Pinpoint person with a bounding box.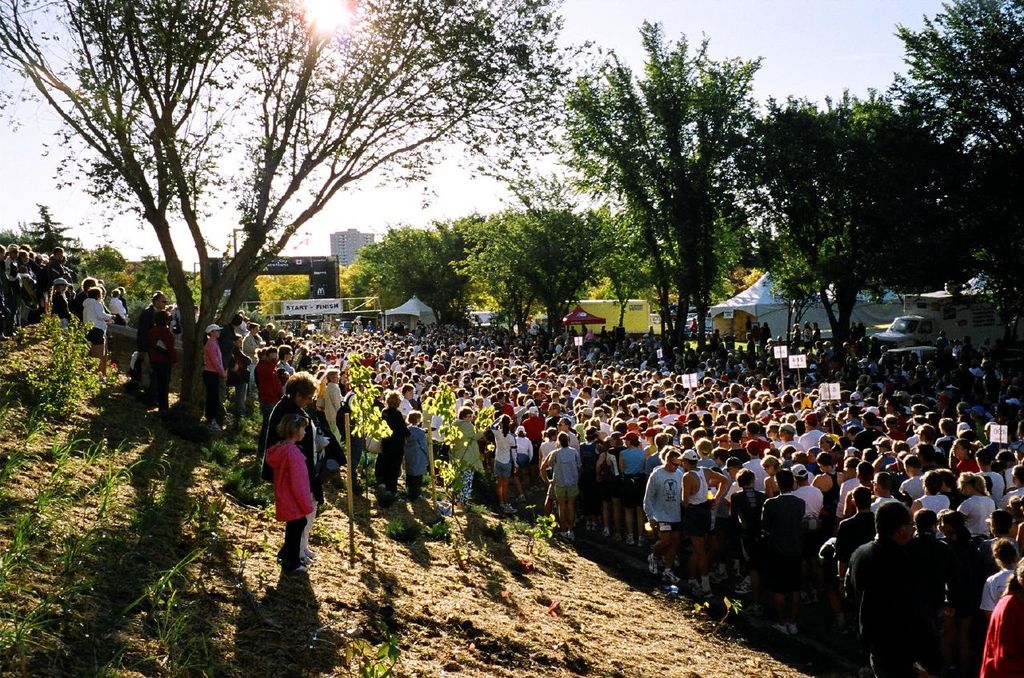
x1=146, y1=310, x2=178, y2=420.
